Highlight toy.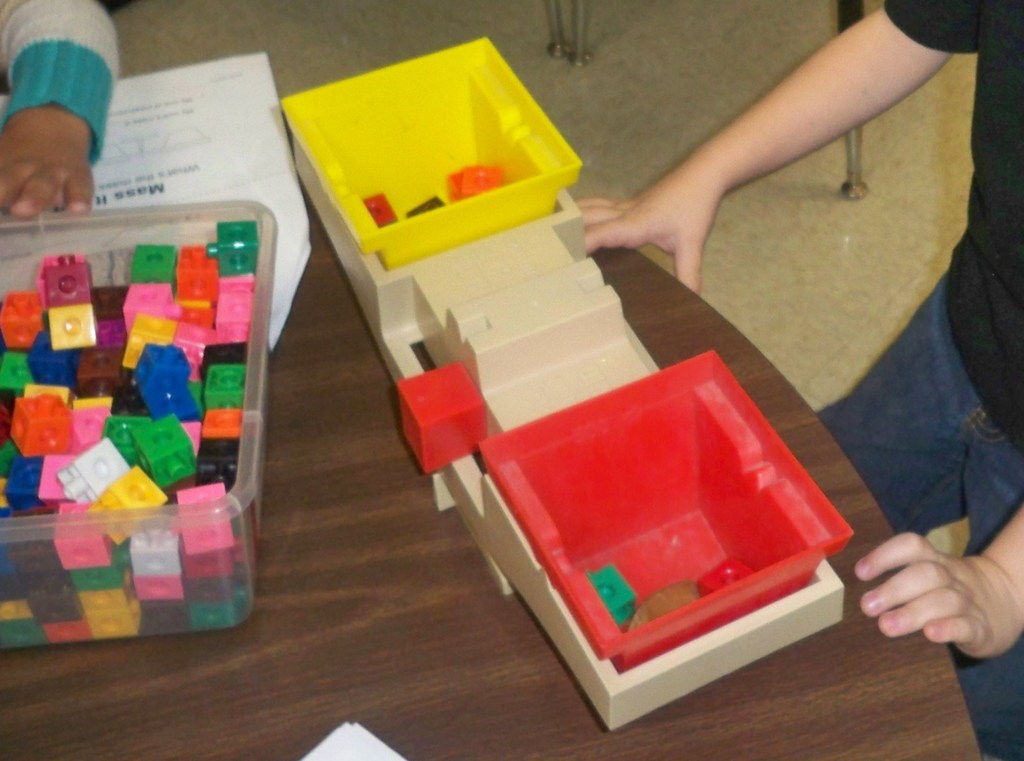
Highlighted region: 448:166:463:198.
